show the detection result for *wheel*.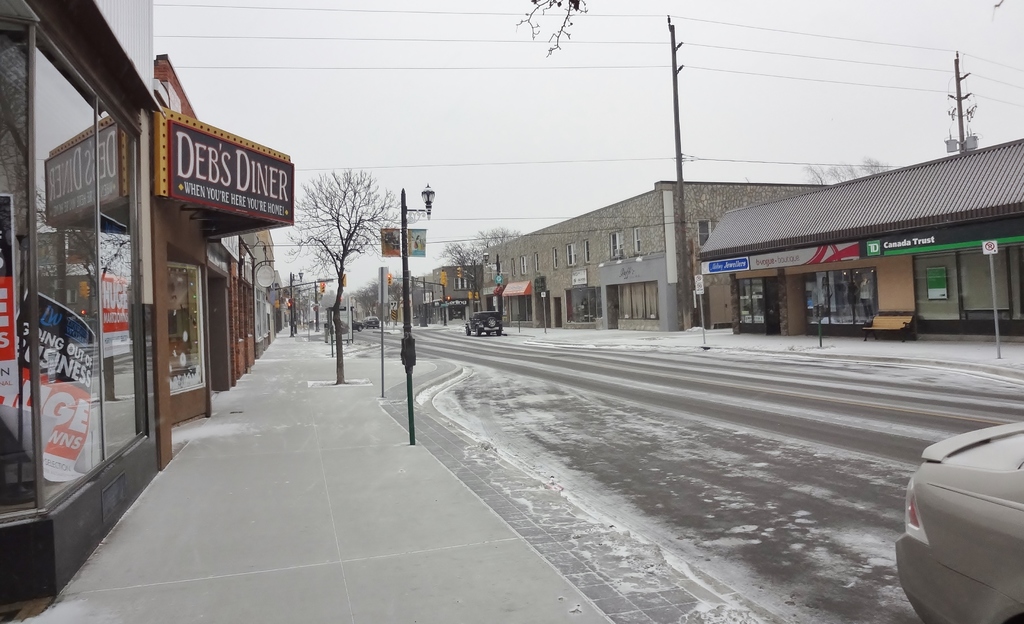
box(476, 330, 483, 335).
